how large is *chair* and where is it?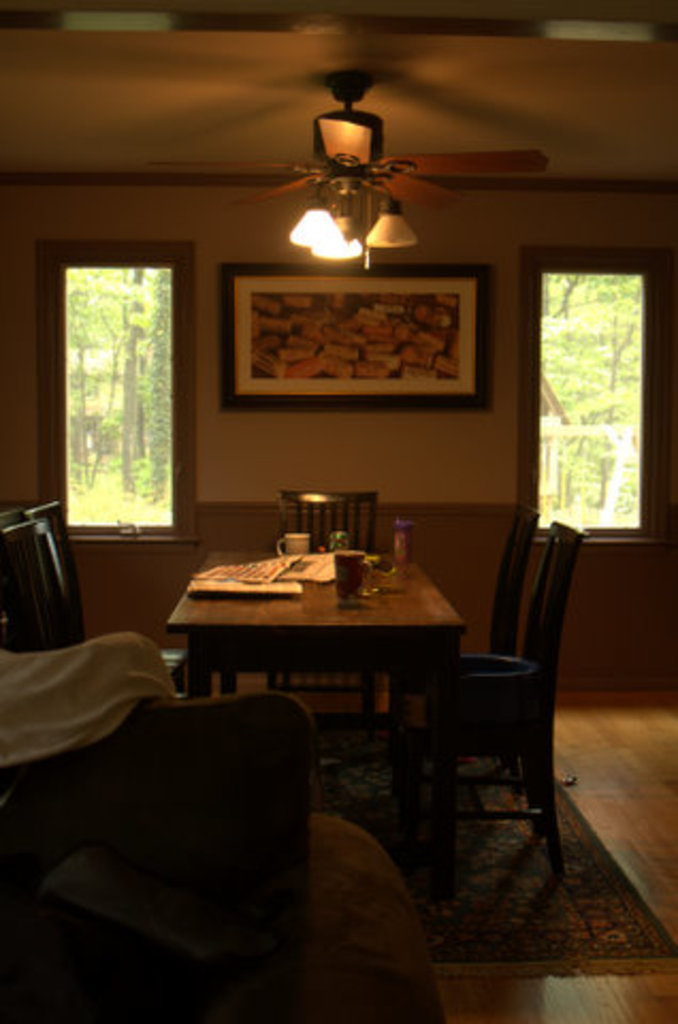
Bounding box: {"left": 262, "top": 482, "right": 384, "bottom": 745}.
